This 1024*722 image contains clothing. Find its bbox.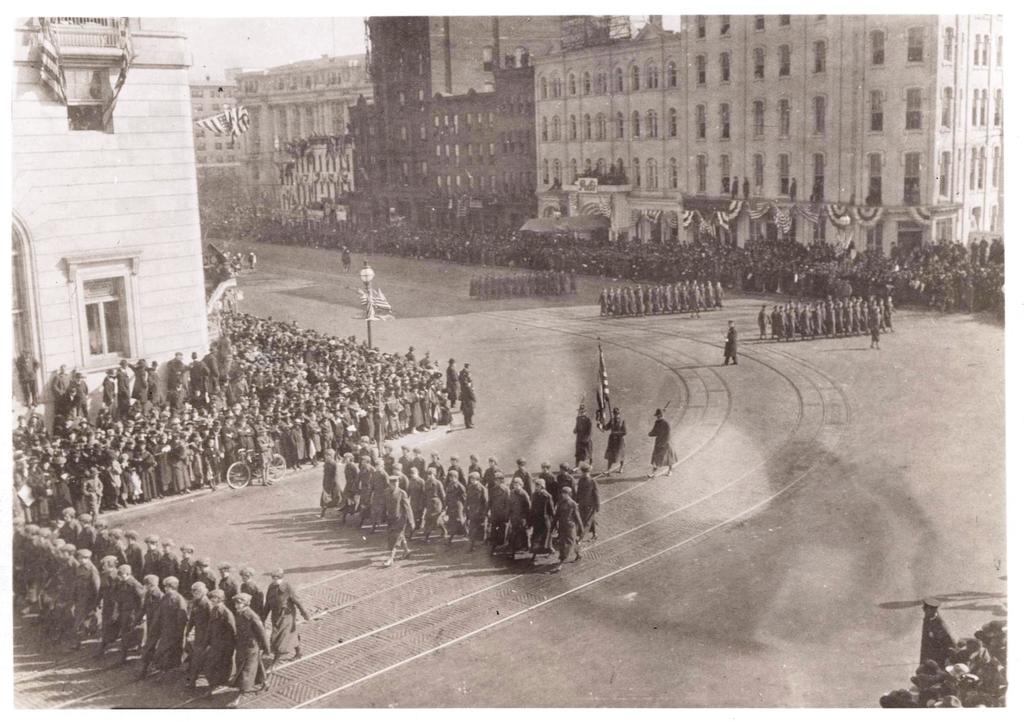
left=492, top=483, right=512, bottom=535.
